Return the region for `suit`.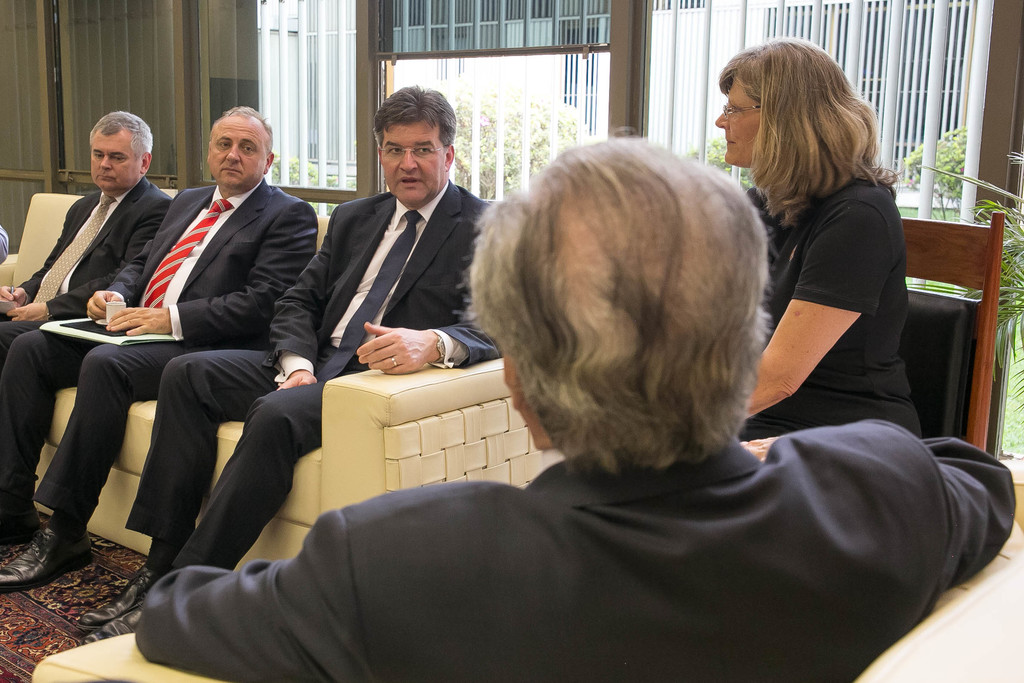
<box>13,176,172,319</box>.
